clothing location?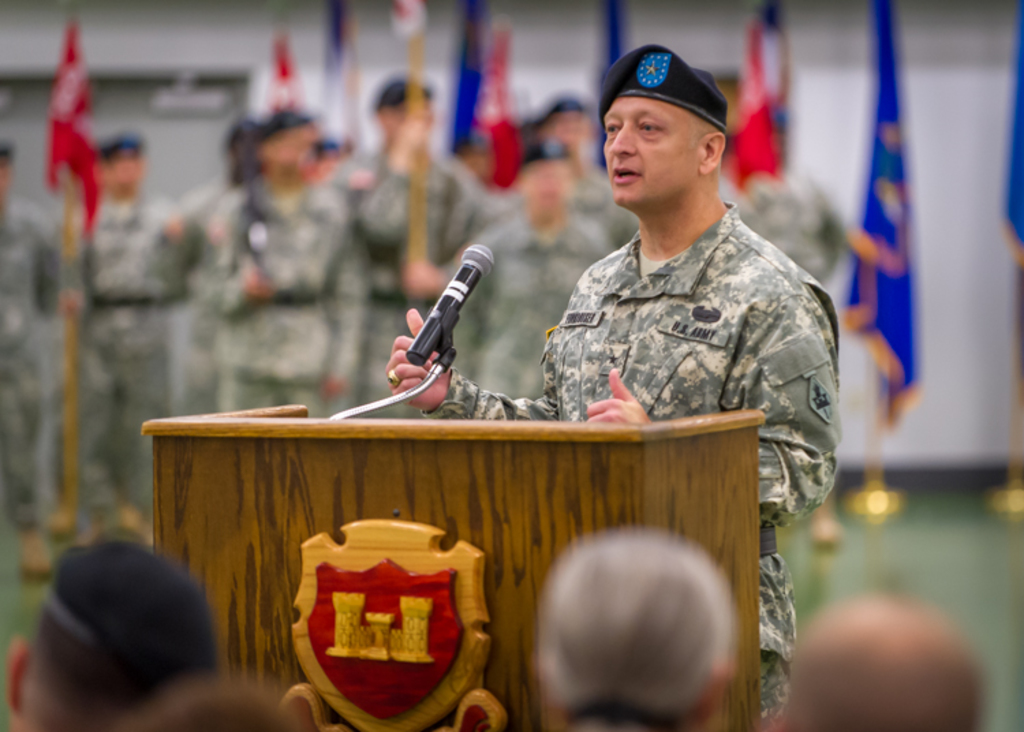
[195,186,367,412]
